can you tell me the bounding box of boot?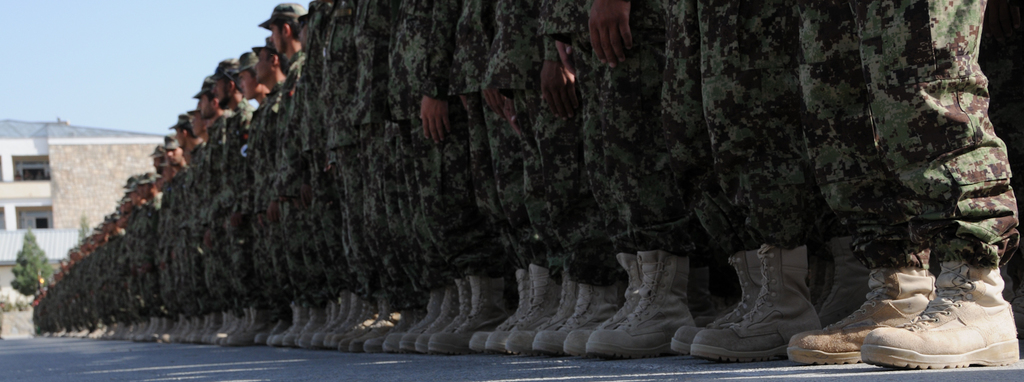
781 259 926 365.
